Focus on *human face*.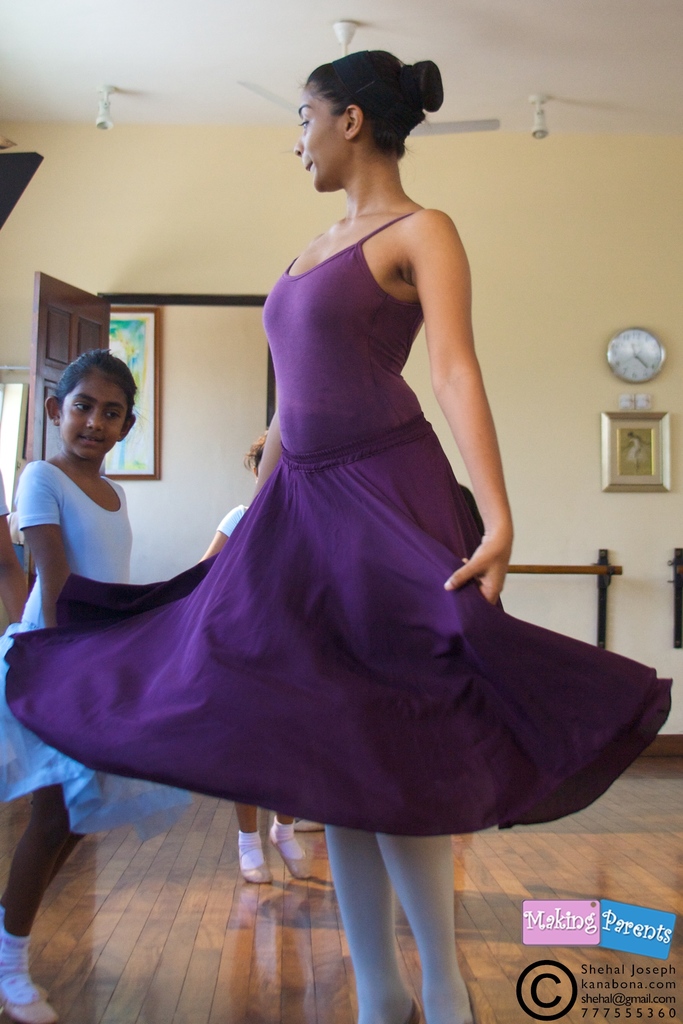
Focused at [62, 379, 124, 454].
